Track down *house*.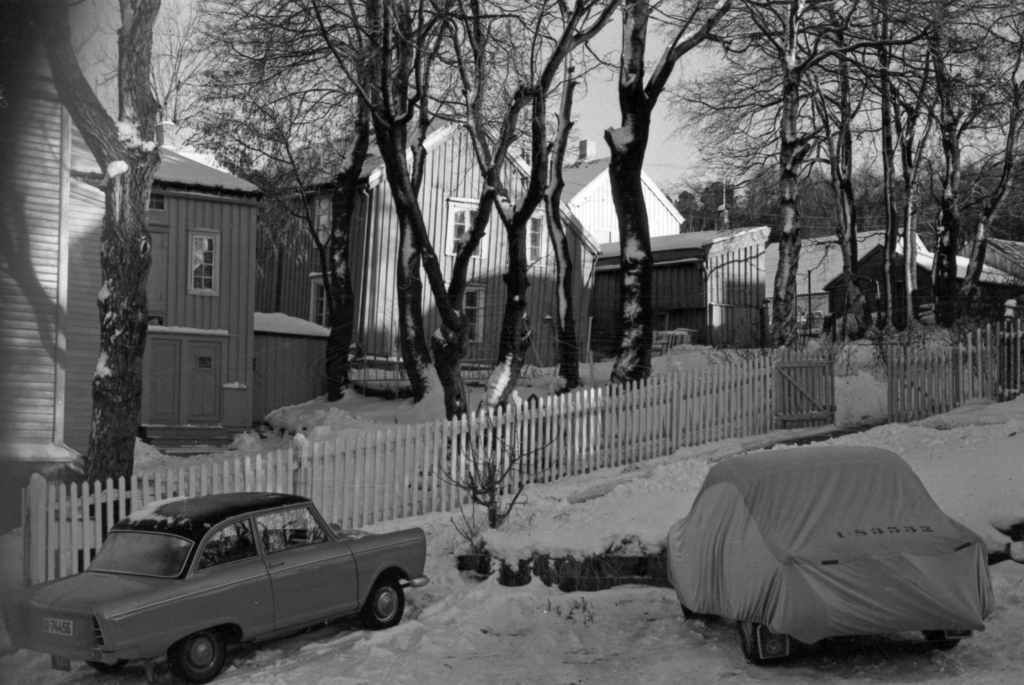
Tracked to left=556, top=155, right=675, bottom=330.
